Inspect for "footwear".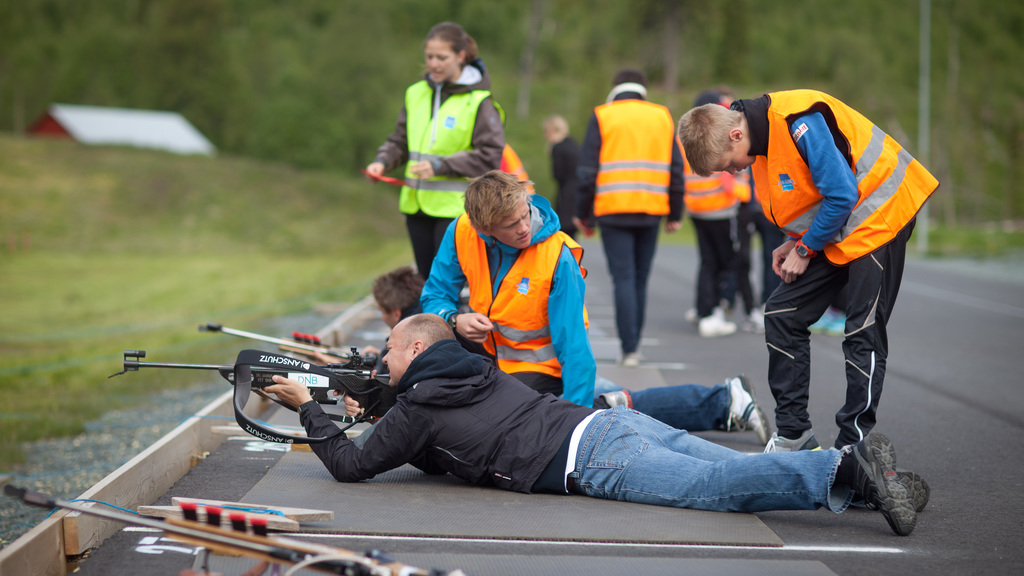
Inspection: {"left": 810, "top": 311, "right": 829, "bottom": 333}.
